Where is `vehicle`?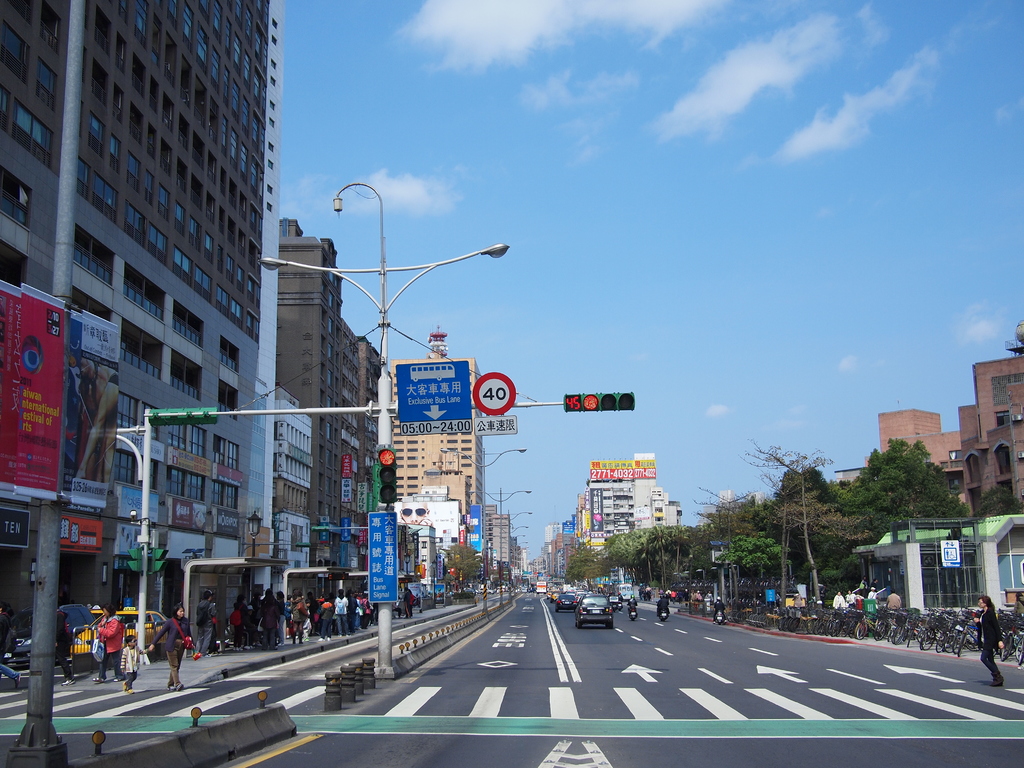
bbox=[620, 582, 636, 602].
